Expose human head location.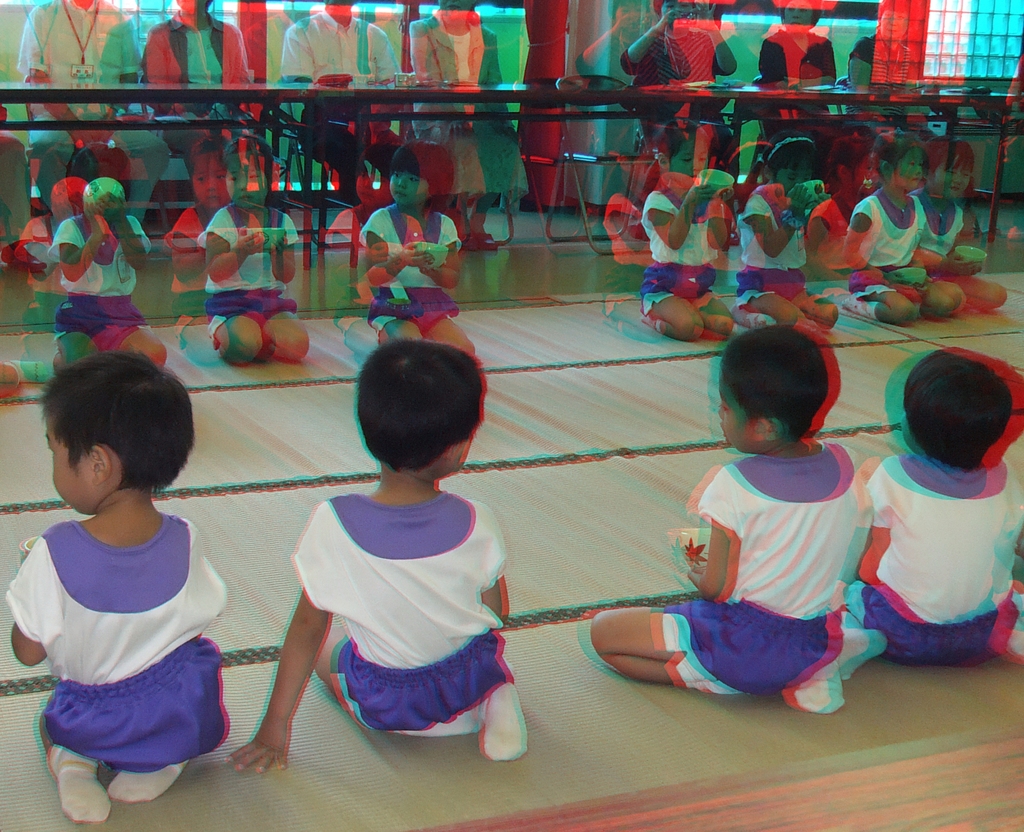
Exposed at 902, 353, 1012, 472.
